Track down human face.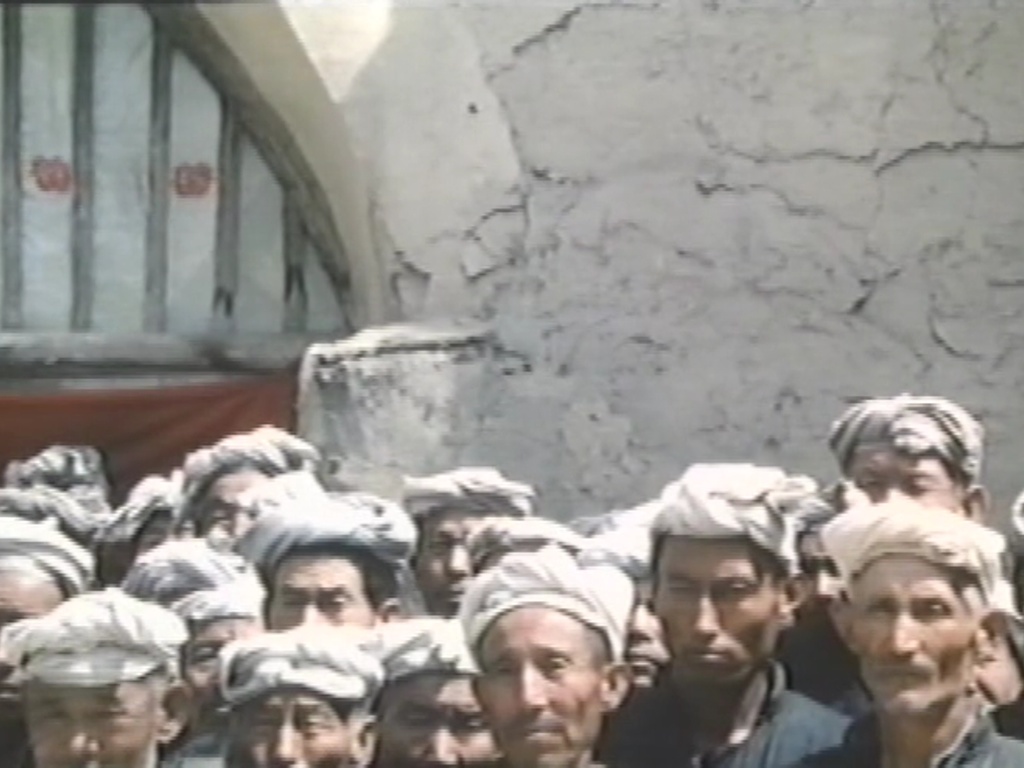
Tracked to [left=379, top=676, right=489, bottom=767].
